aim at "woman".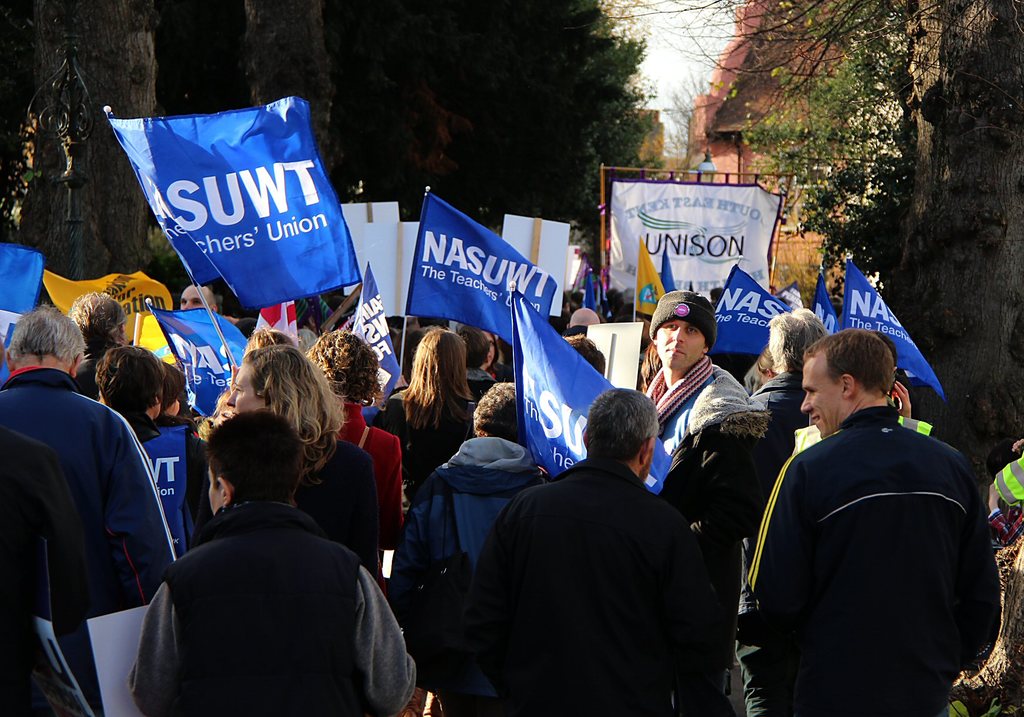
Aimed at Rect(187, 344, 376, 575).
